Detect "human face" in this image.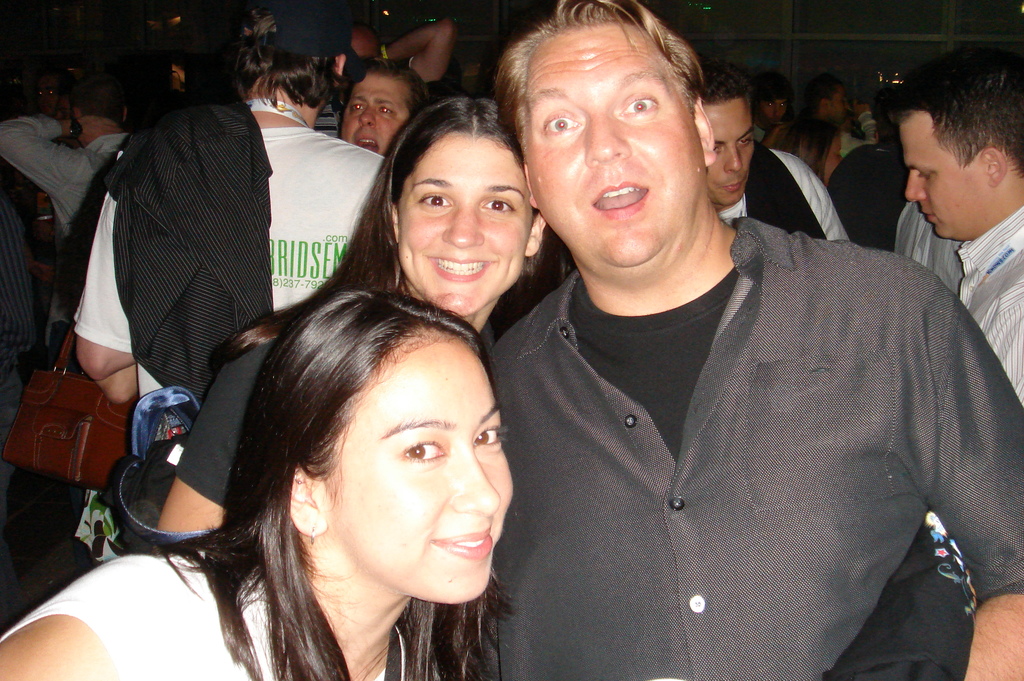
Detection: <region>315, 323, 518, 604</region>.
